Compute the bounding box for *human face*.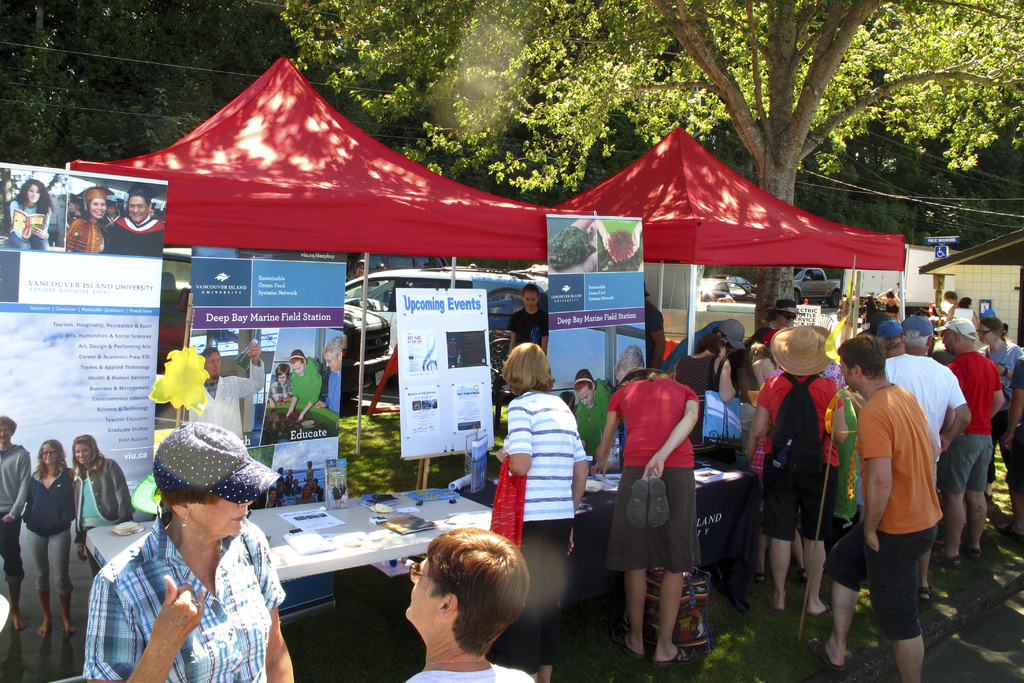
(x1=296, y1=362, x2=303, y2=372).
